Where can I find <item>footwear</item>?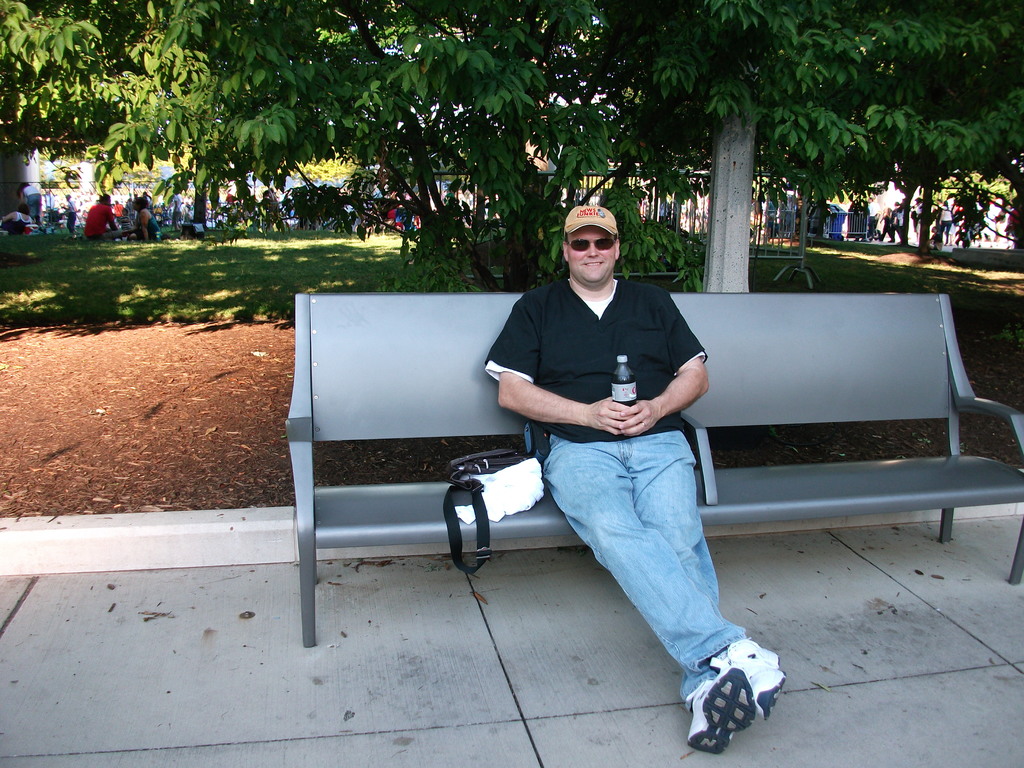
You can find it at {"left": 685, "top": 667, "right": 756, "bottom": 755}.
